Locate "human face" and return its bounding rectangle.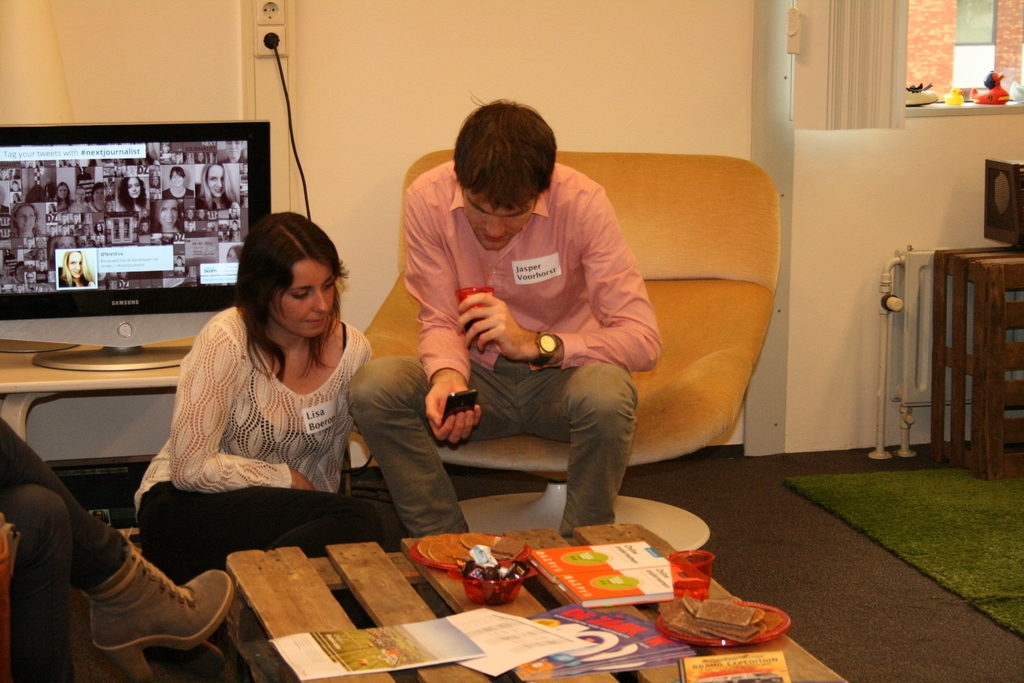
{"left": 58, "top": 237, "right": 74, "bottom": 247}.
